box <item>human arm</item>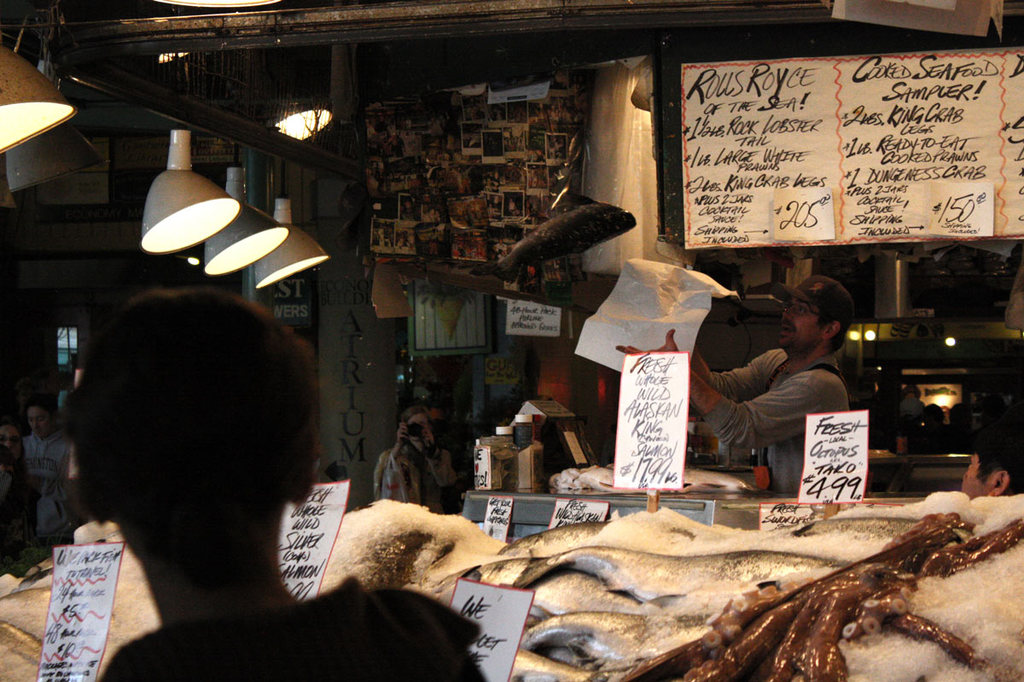
694 345 787 405
